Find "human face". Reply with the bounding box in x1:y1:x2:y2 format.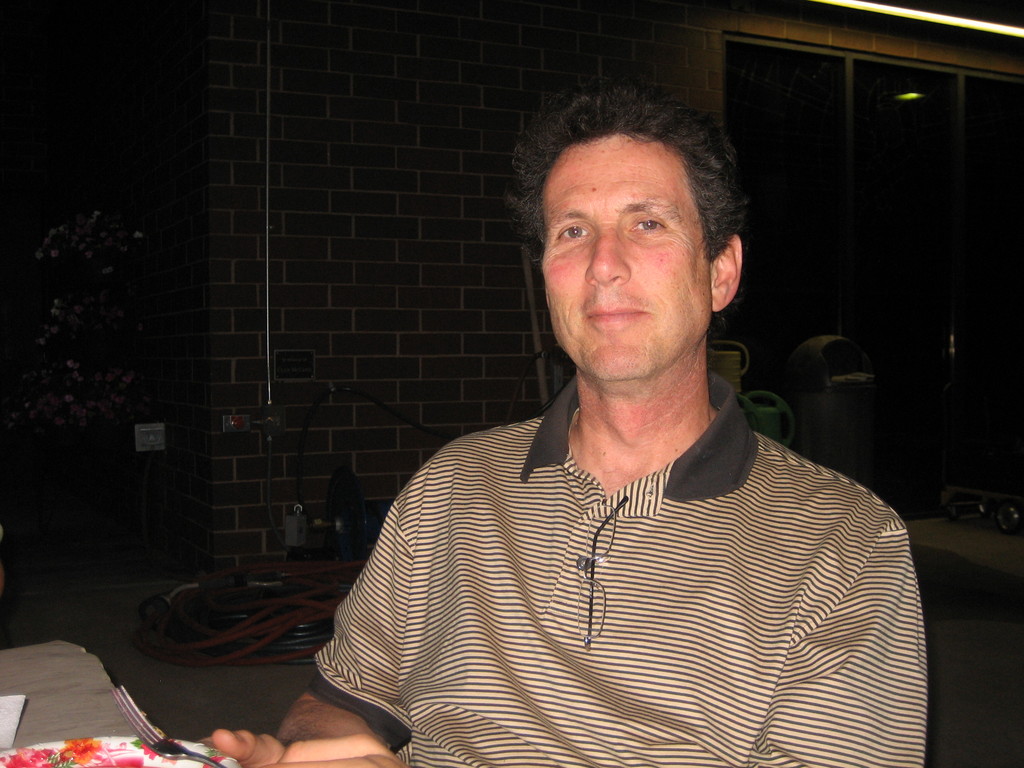
543:135:718:376.
